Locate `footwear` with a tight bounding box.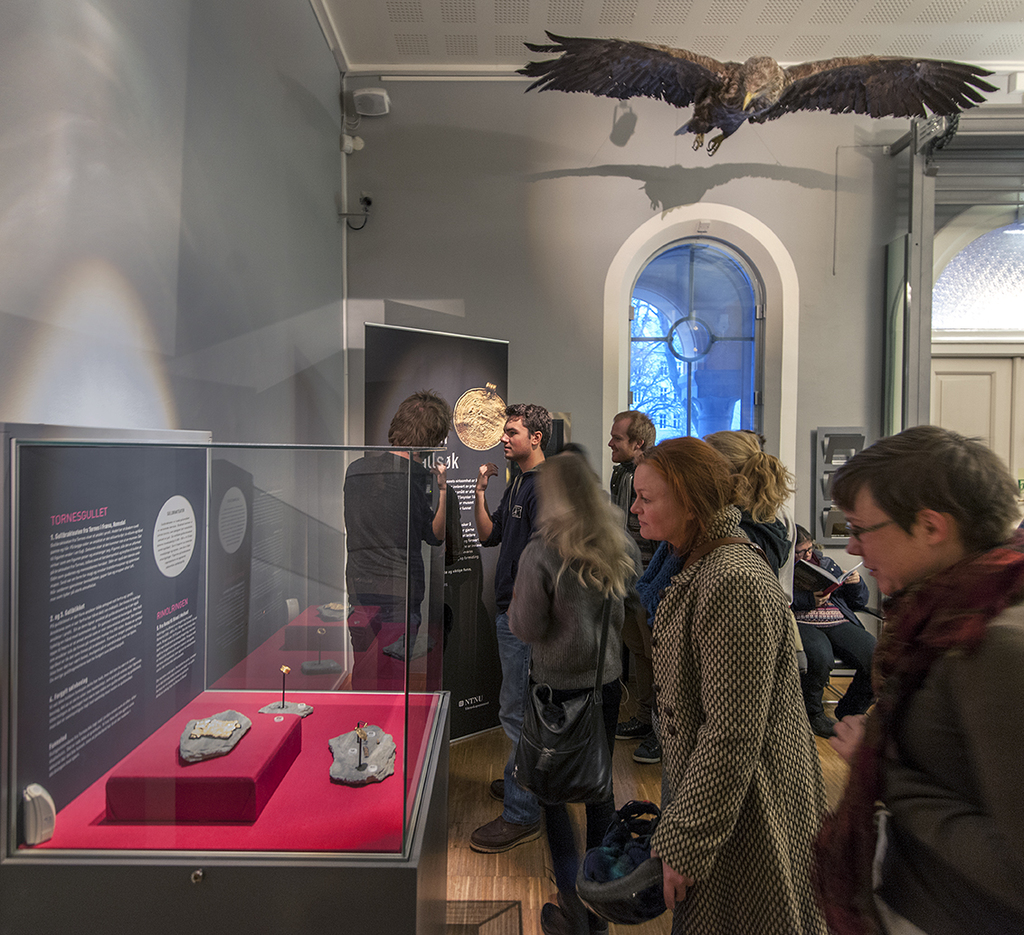
region(485, 779, 514, 799).
